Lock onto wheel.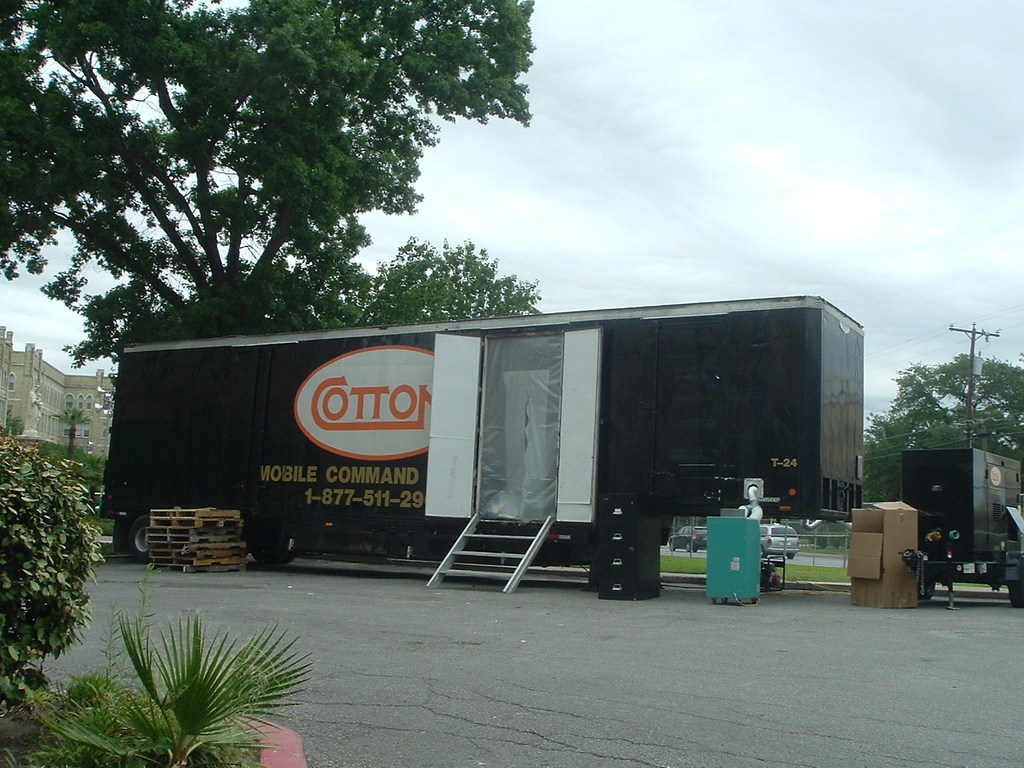
Locked: rect(255, 540, 279, 564).
